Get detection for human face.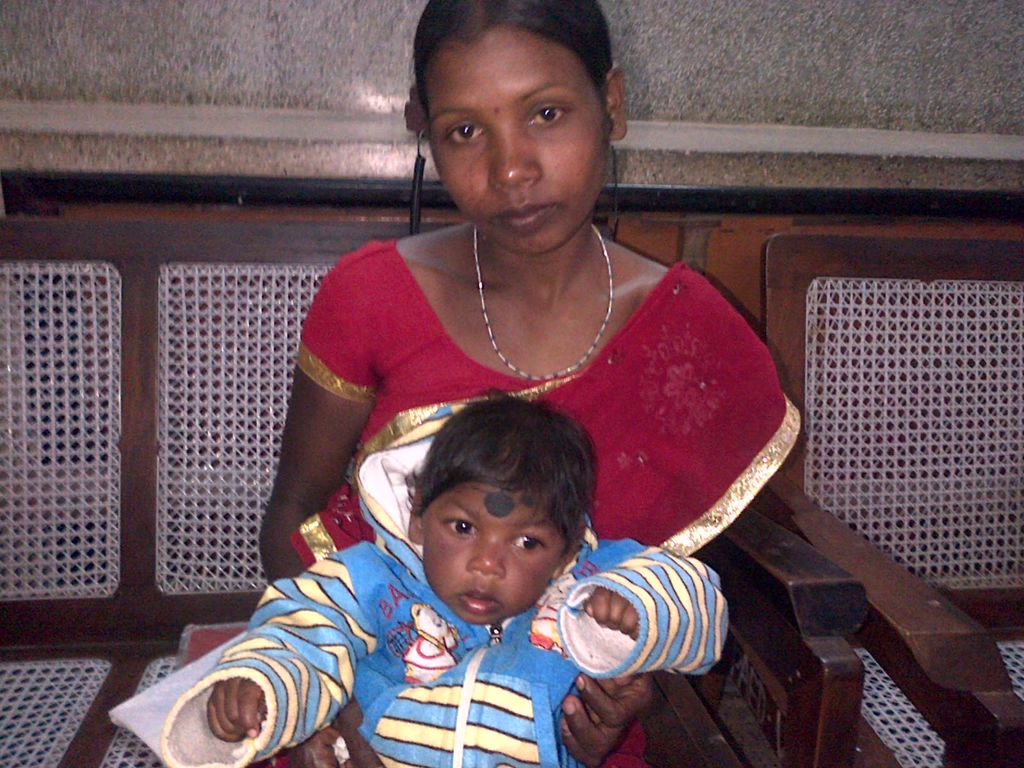
Detection: <region>429, 32, 612, 252</region>.
